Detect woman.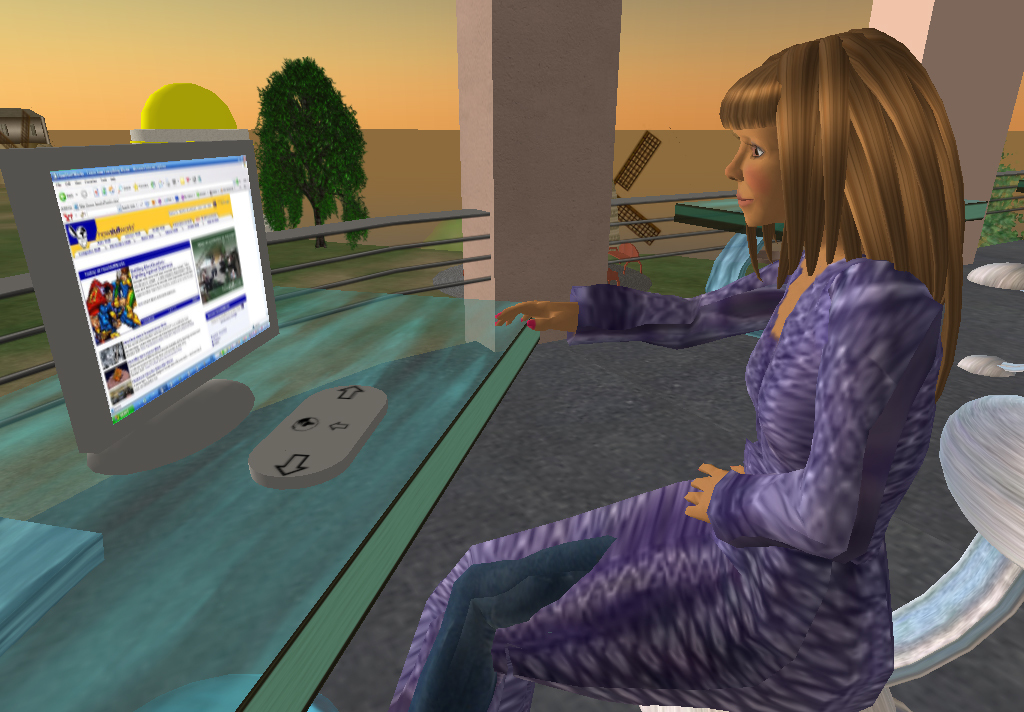
Detected at region(376, 27, 1001, 711).
